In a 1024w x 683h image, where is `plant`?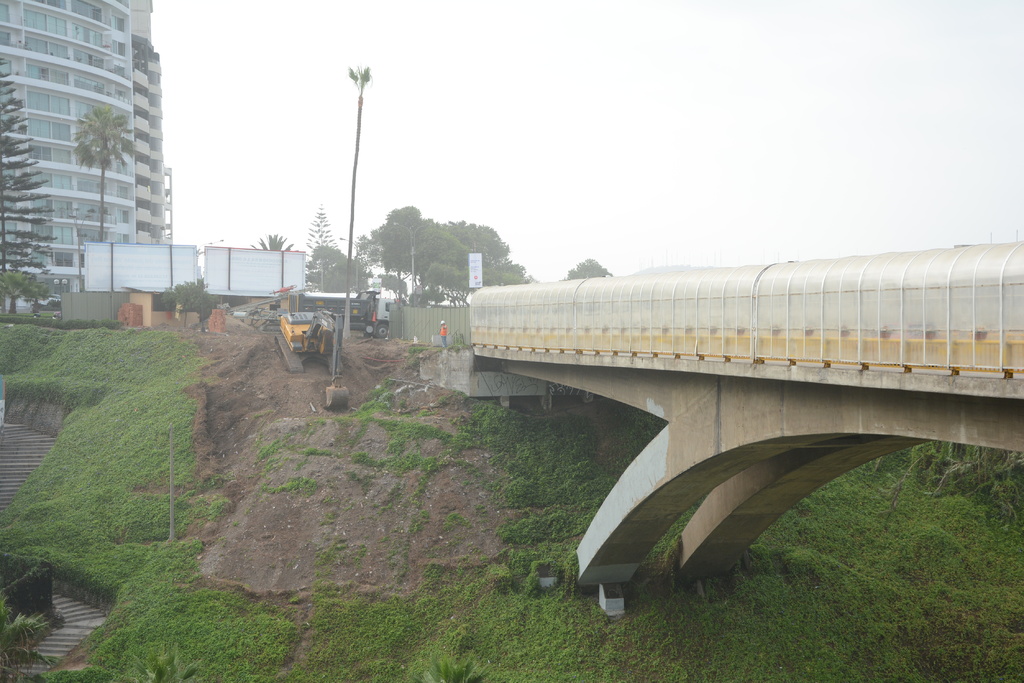
Rect(391, 421, 445, 446).
